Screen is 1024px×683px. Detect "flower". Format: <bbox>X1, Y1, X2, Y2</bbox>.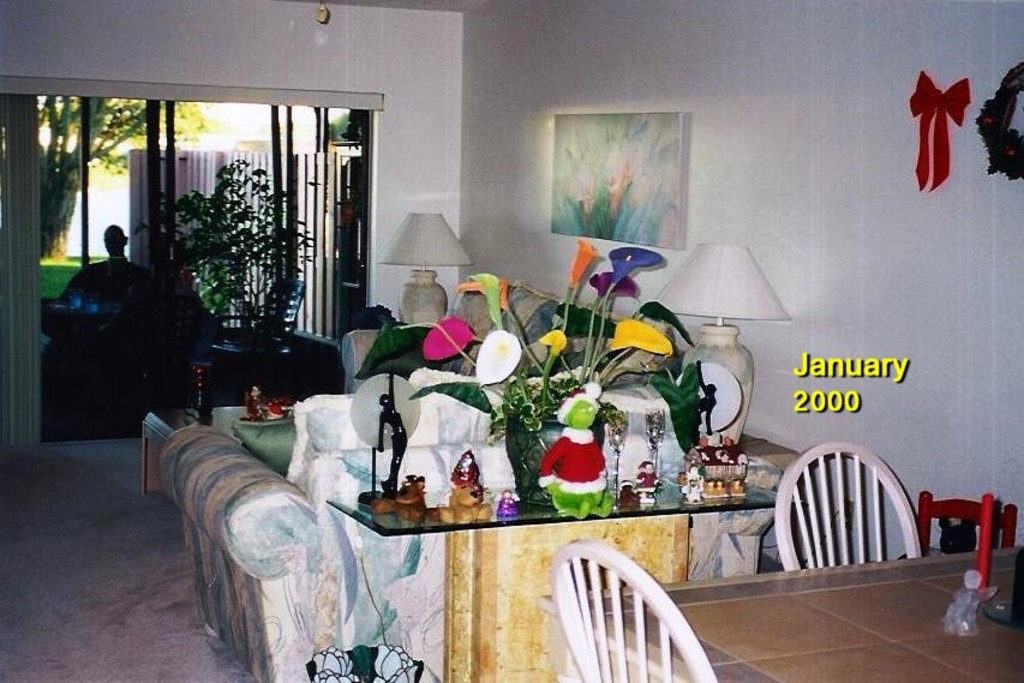
<bbox>543, 331, 569, 357</bbox>.
